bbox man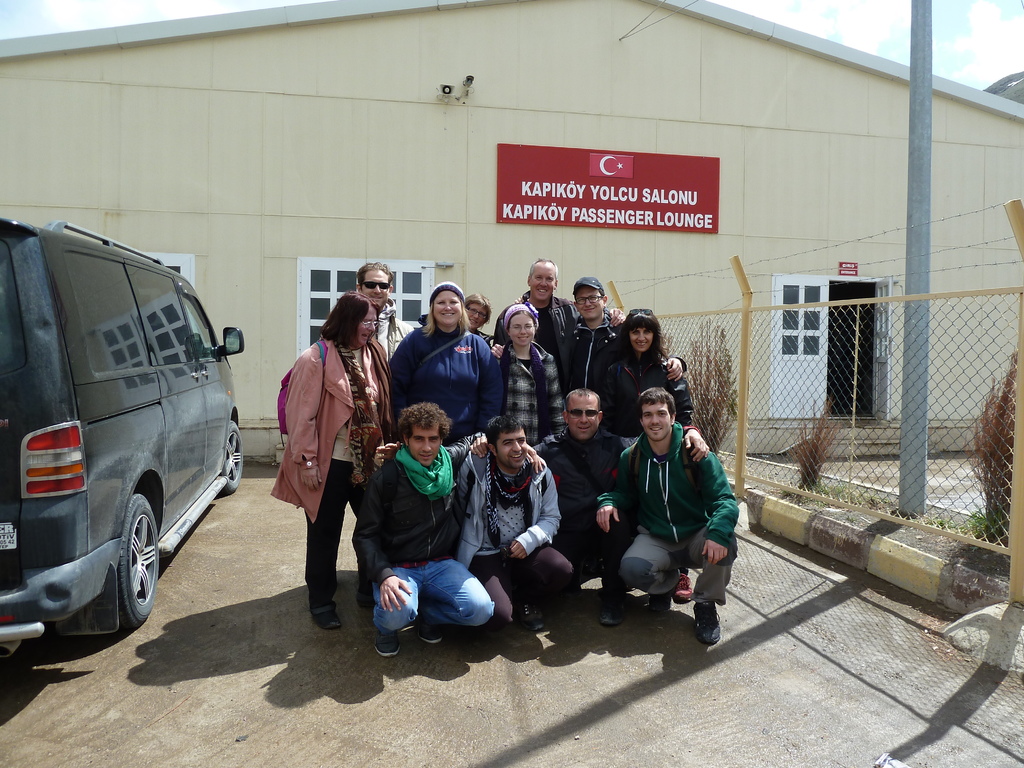
[x1=374, y1=414, x2=577, y2=631]
